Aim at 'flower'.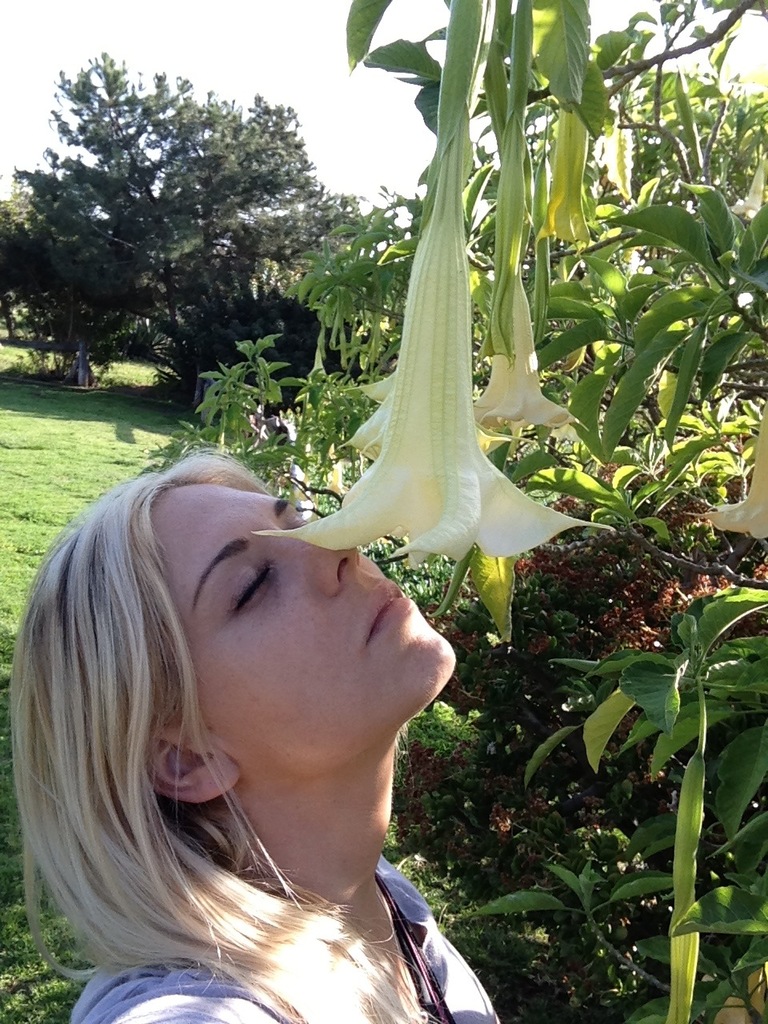
Aimed at [710, 398, 767, 543].
